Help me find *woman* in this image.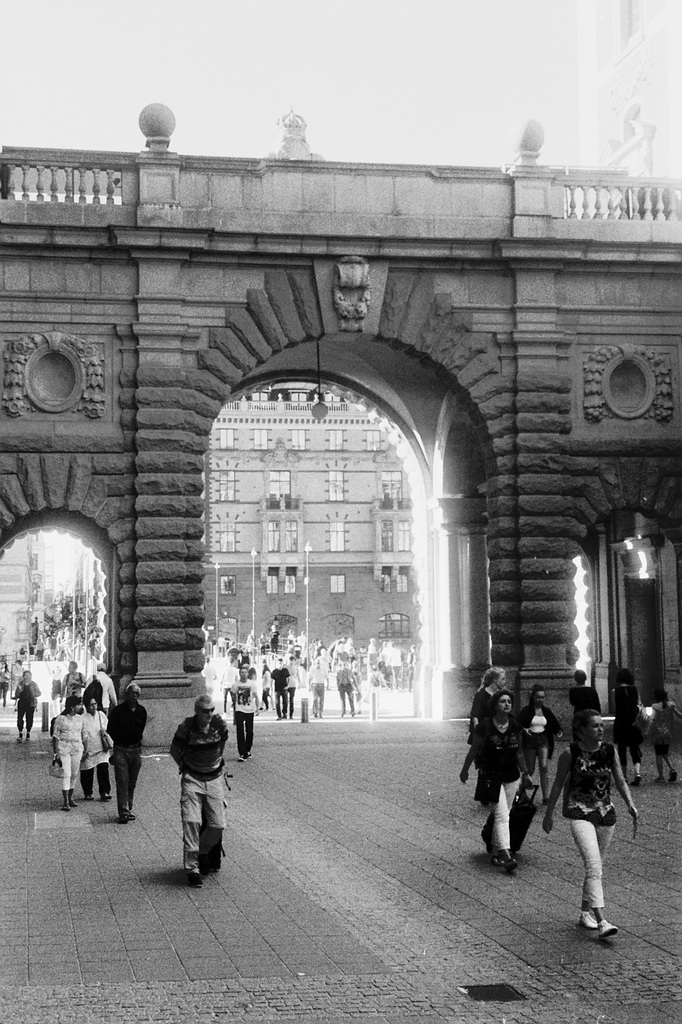
Found it: [540,708,646,938].
